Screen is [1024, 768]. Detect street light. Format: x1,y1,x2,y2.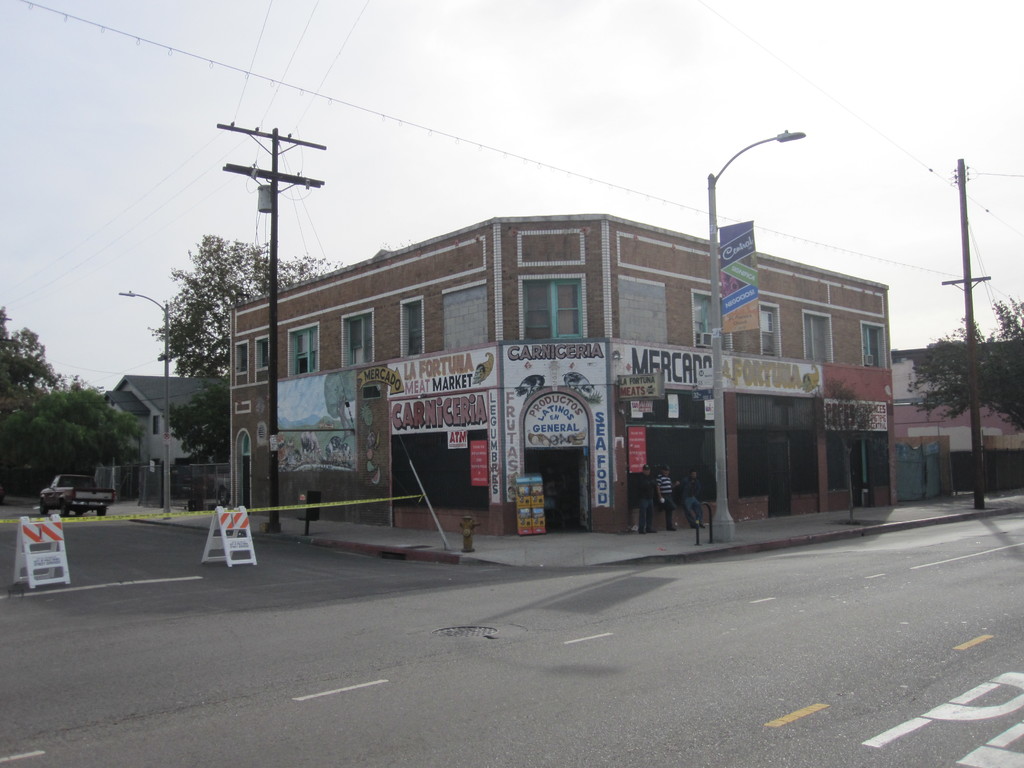
115,285,172,518.
